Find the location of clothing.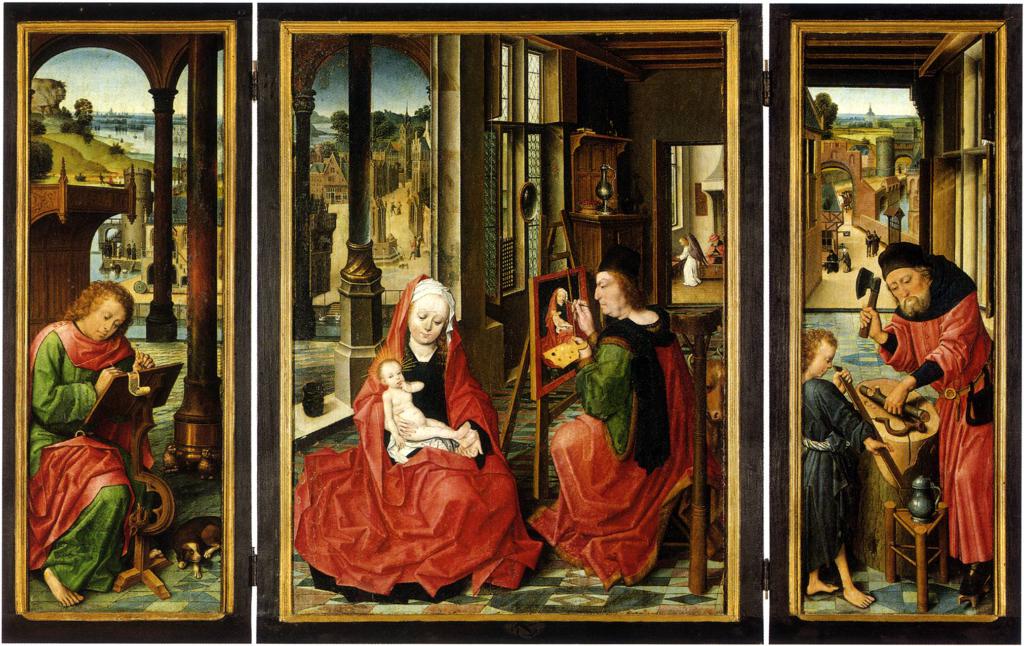
Location: detection(872, 244, 998, 564).
